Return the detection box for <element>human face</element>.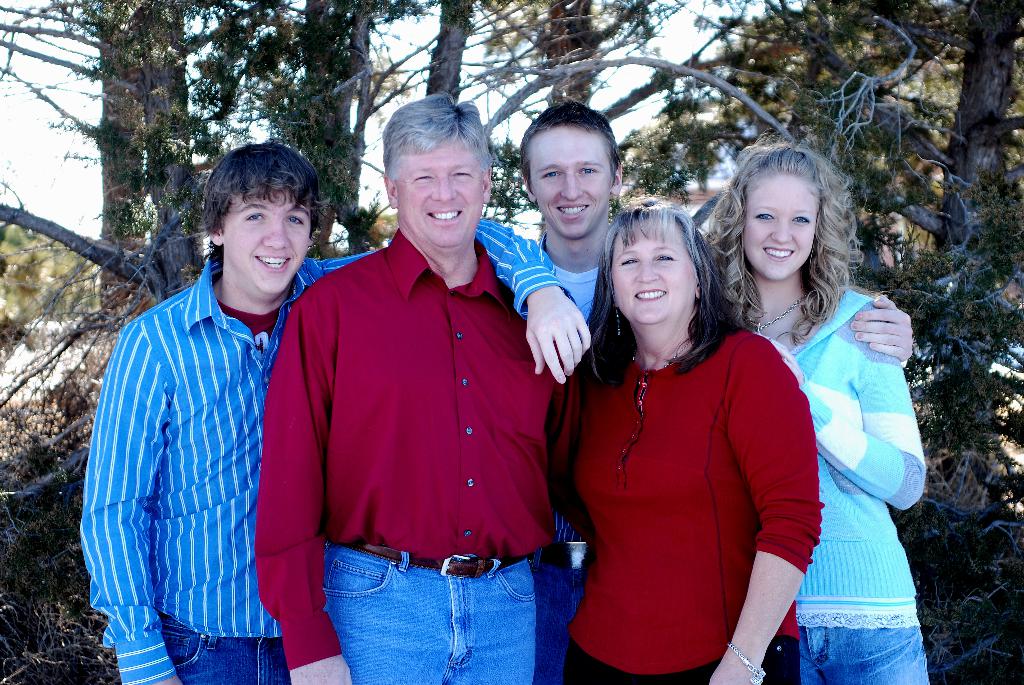
<box>616,221,692,326</box>.
